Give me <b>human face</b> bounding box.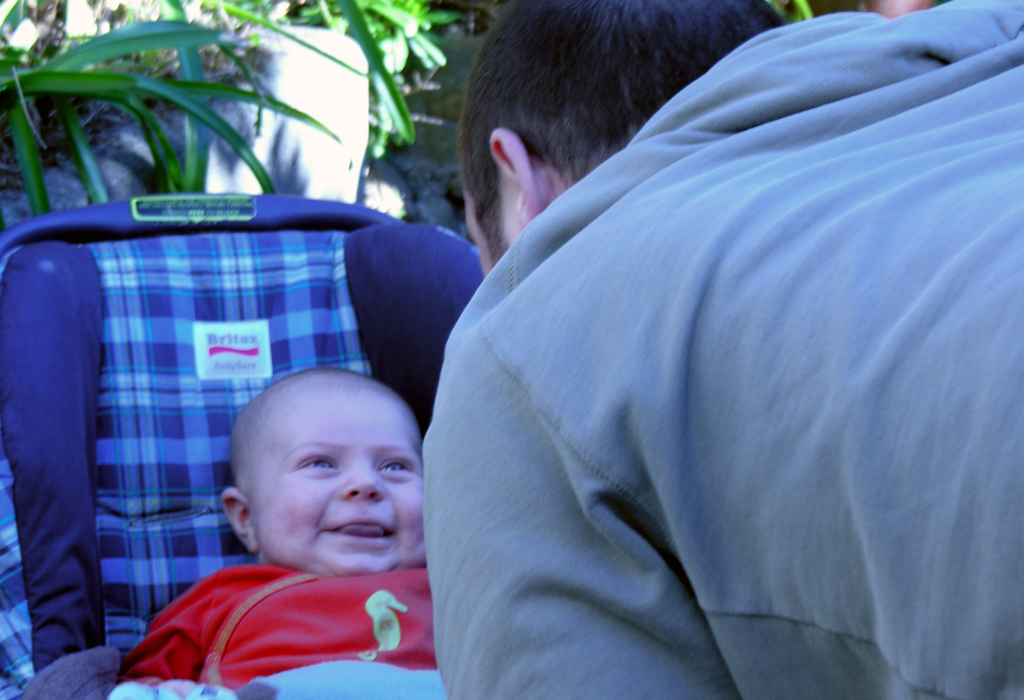
locate(254, 392, 424, 575).
